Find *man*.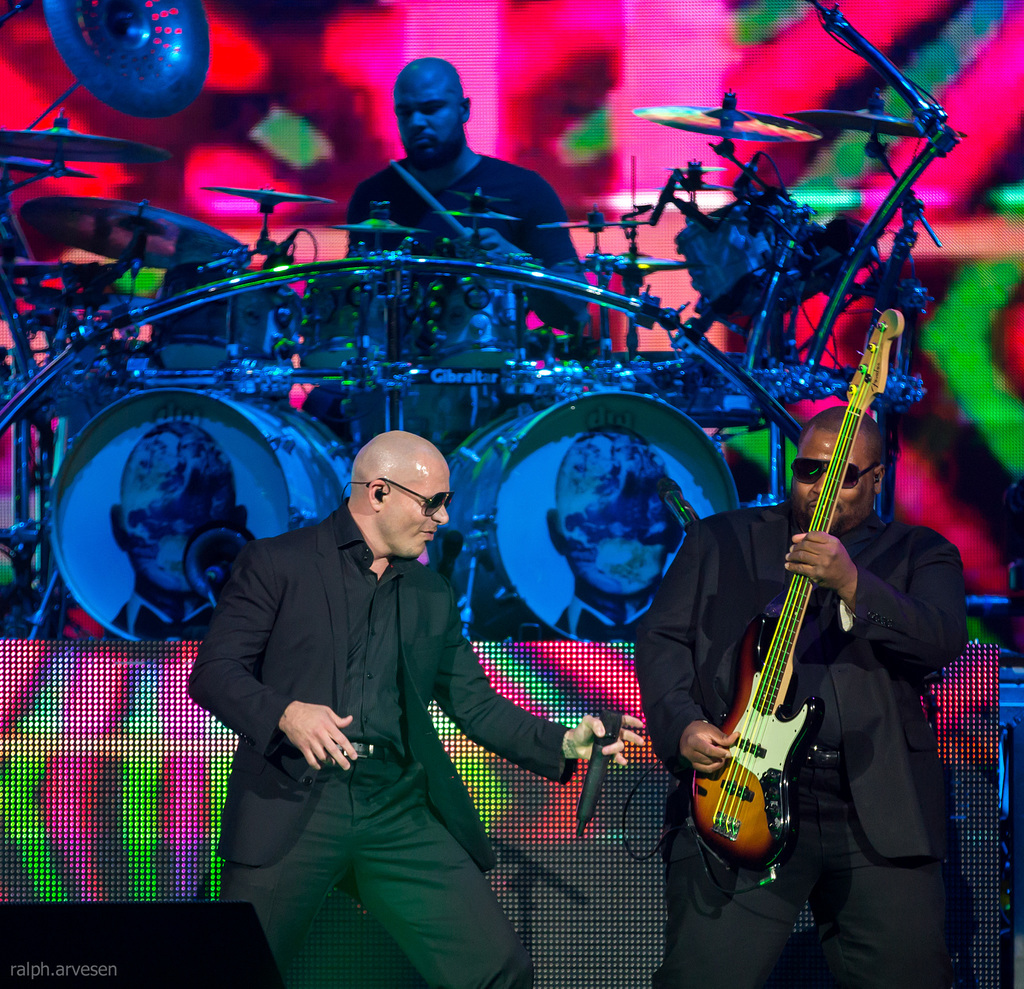
detection(634, 405, 970, 988).
